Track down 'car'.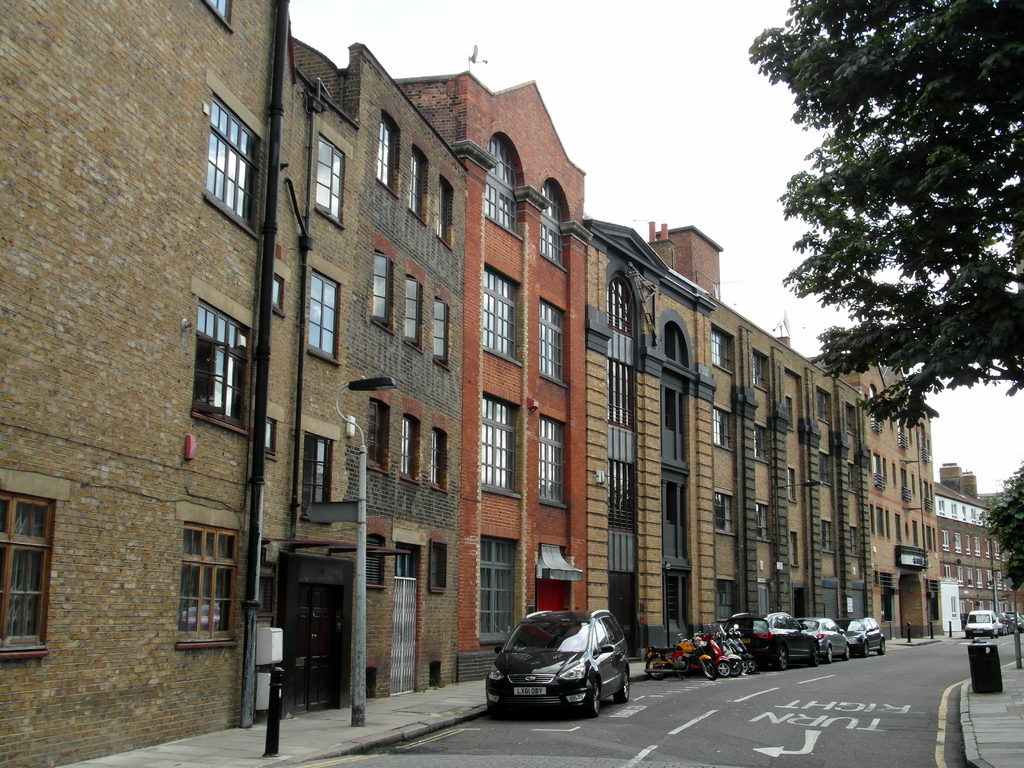
Tracked to l=794, t=614, r=848, b=662.
